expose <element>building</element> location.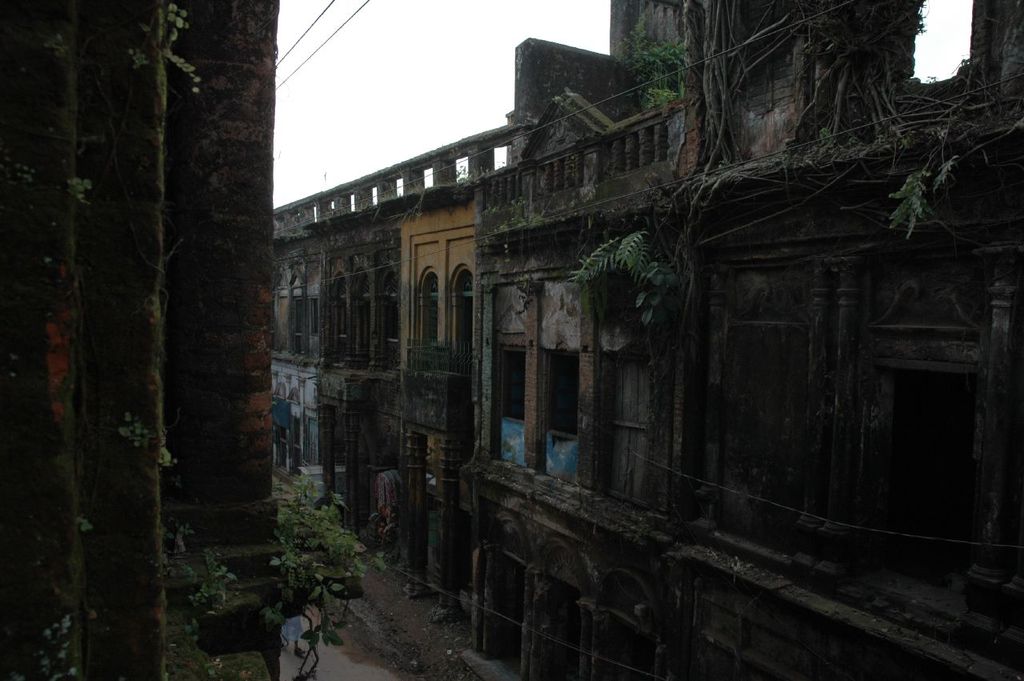
Exposed at x1=272, y1=0, x2=1023, y2=680.
